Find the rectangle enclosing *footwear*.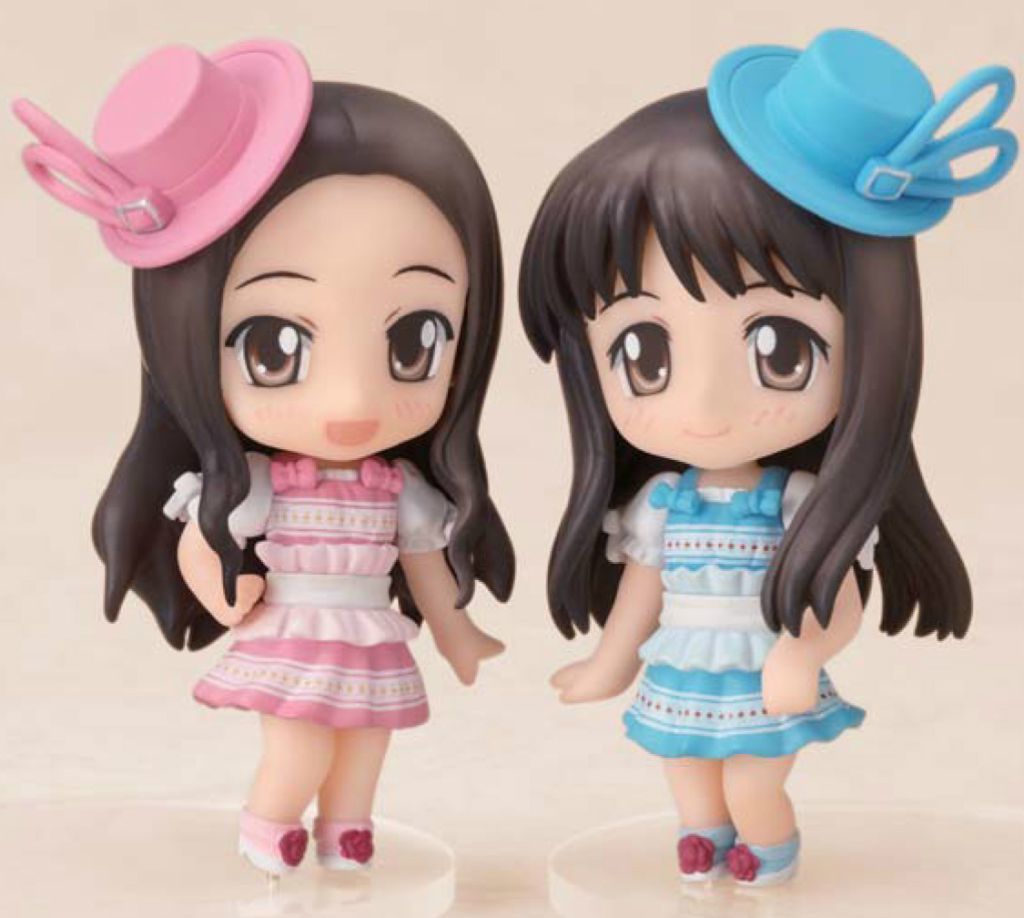
(left=729, top=839, right=802, bottom=873).
